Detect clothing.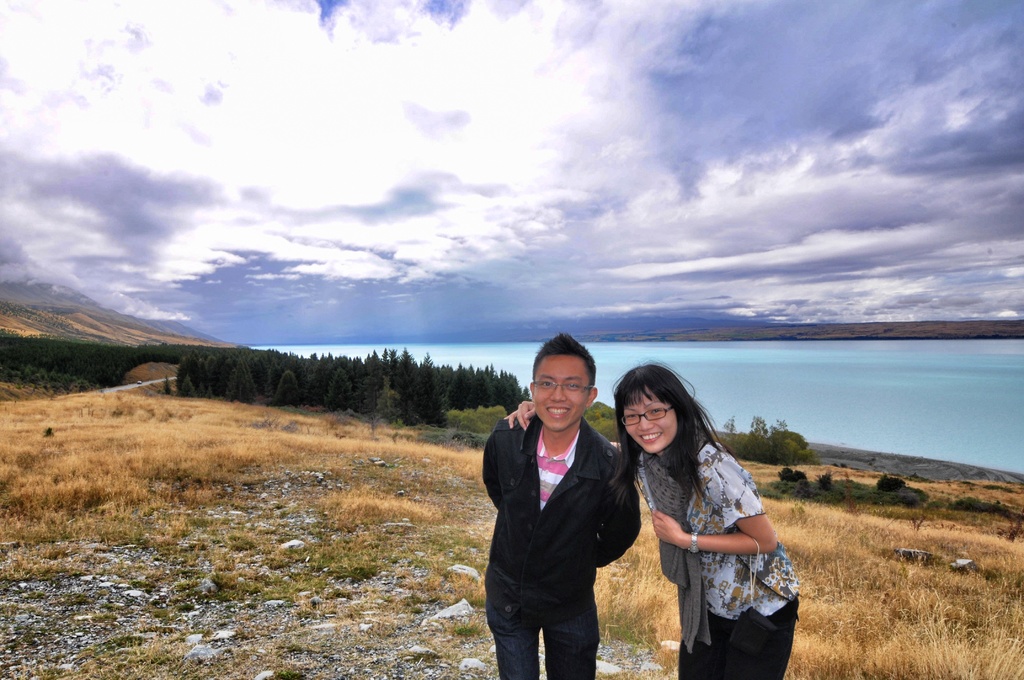
Detected at {"left": 480, "top": 408, "right": 644, "bottom": 679}.
